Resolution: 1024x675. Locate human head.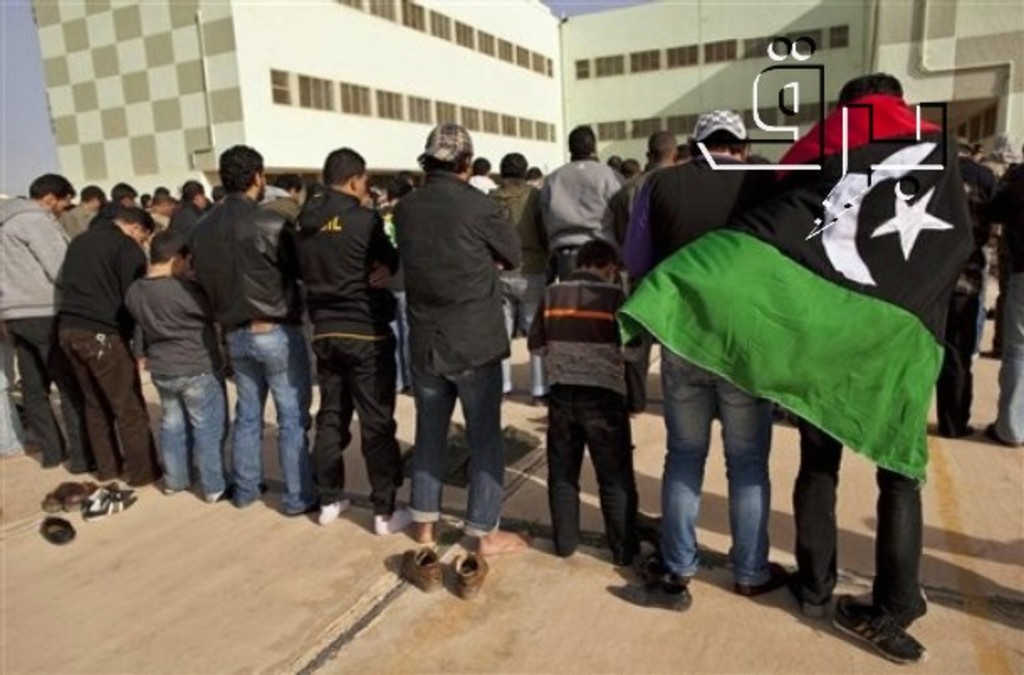
x1=104, y1=205, x2=156, y2=243.
